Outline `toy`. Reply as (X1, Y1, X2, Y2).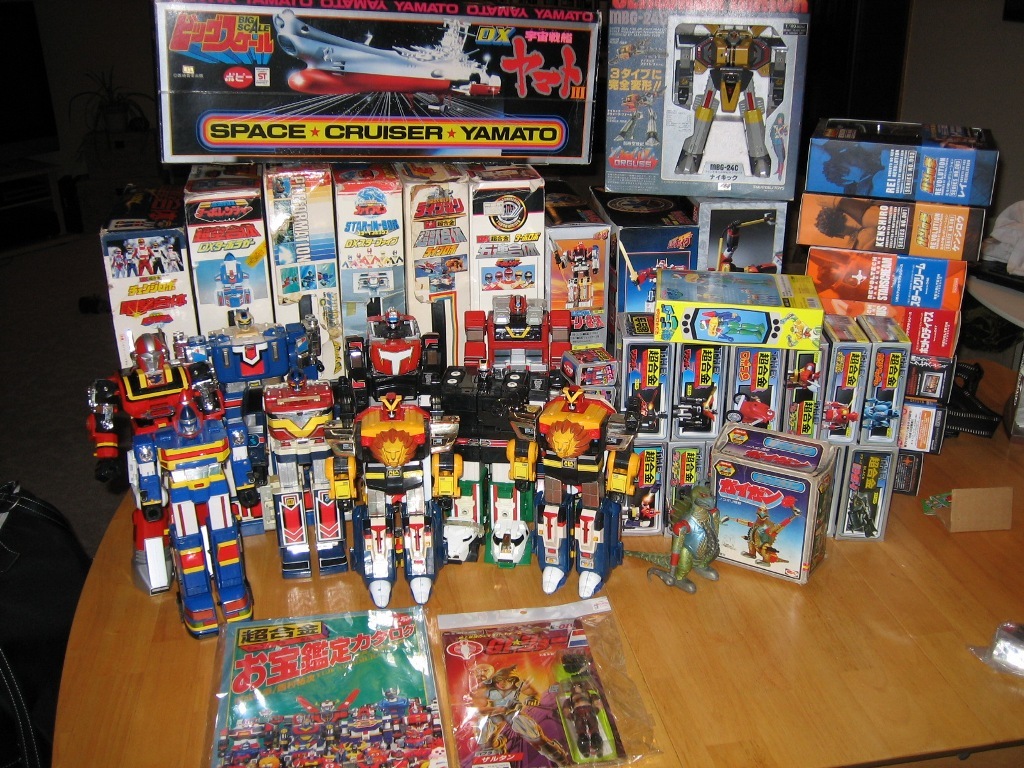
(266, 445, 337, 484).
